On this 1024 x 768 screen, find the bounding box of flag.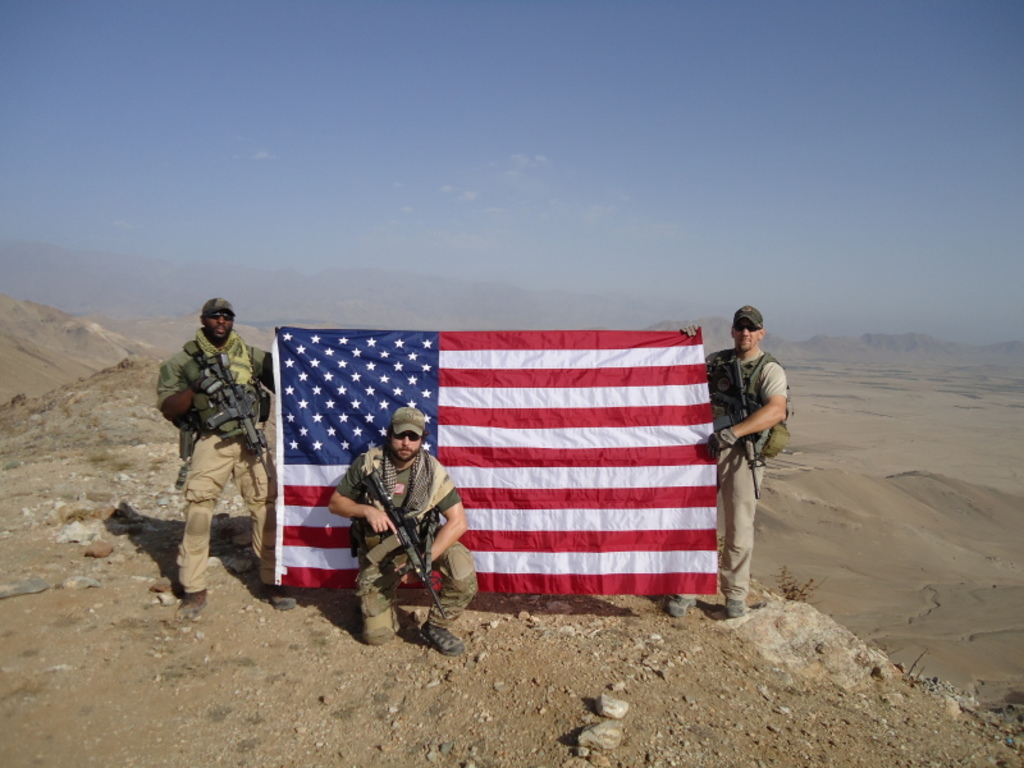
Bounding box: 289 310 732 622.
